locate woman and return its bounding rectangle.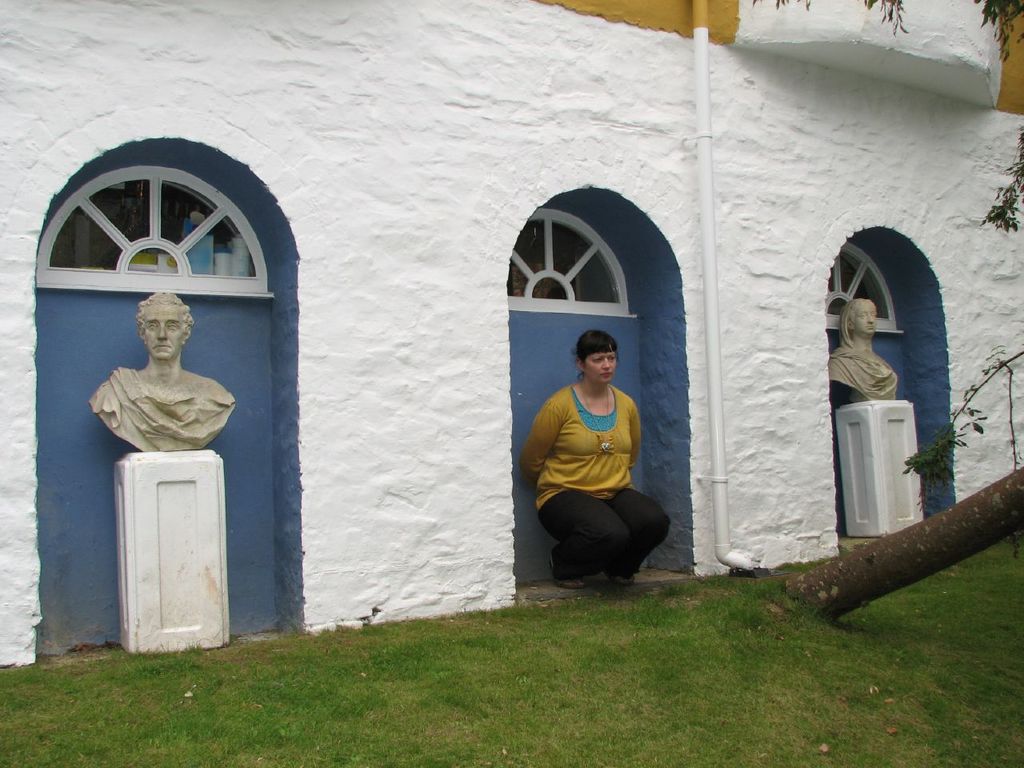
<box>522,319,664,594</box>.
